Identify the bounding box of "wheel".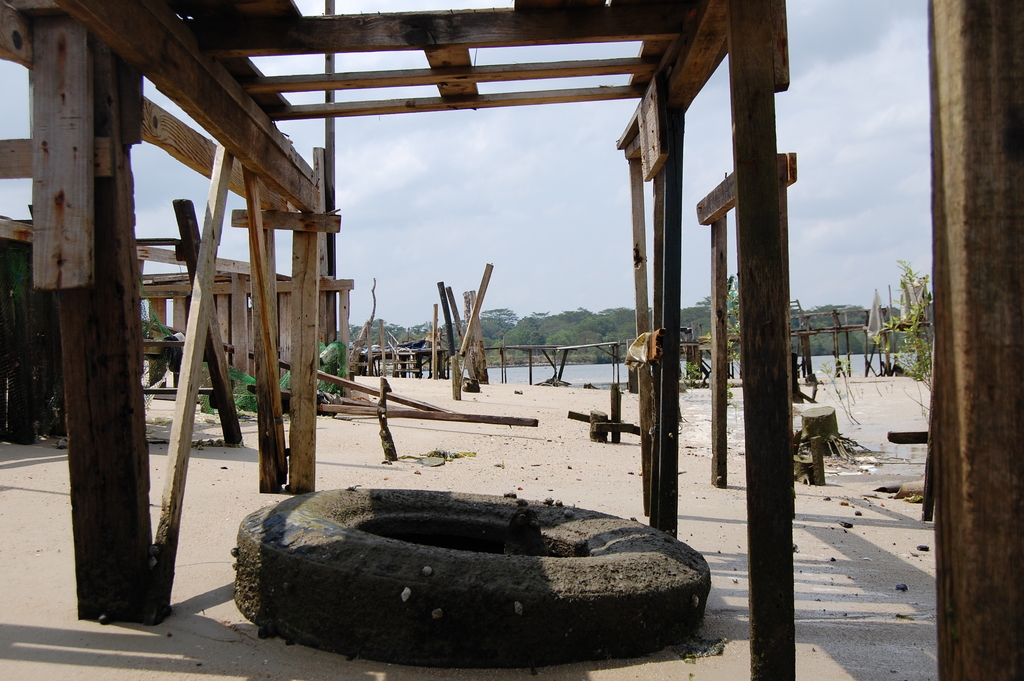
261 489 723 662.
